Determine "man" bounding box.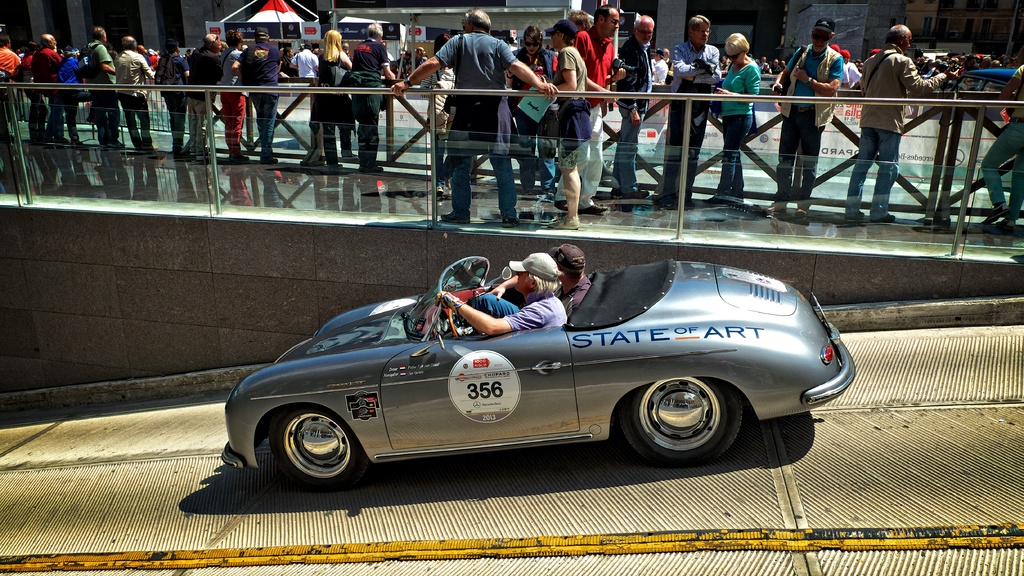
Determined: (x1=0, y1=38, x2=25, y2=114).
